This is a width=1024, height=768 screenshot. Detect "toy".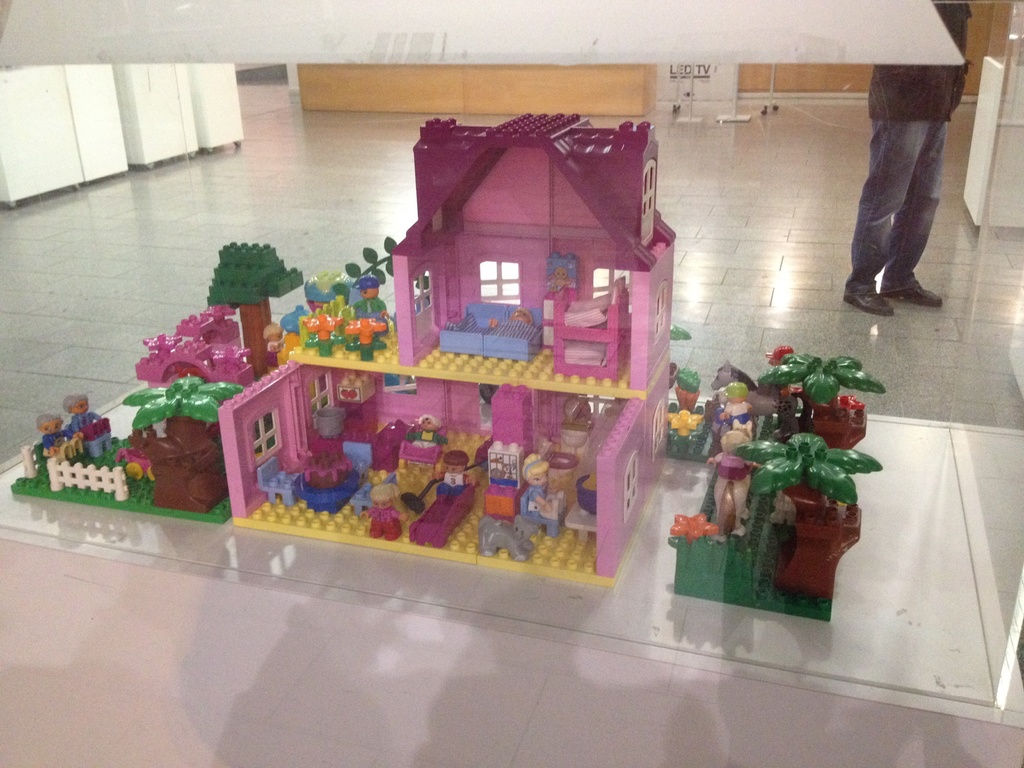
<box>112,370,251,513</box>.
